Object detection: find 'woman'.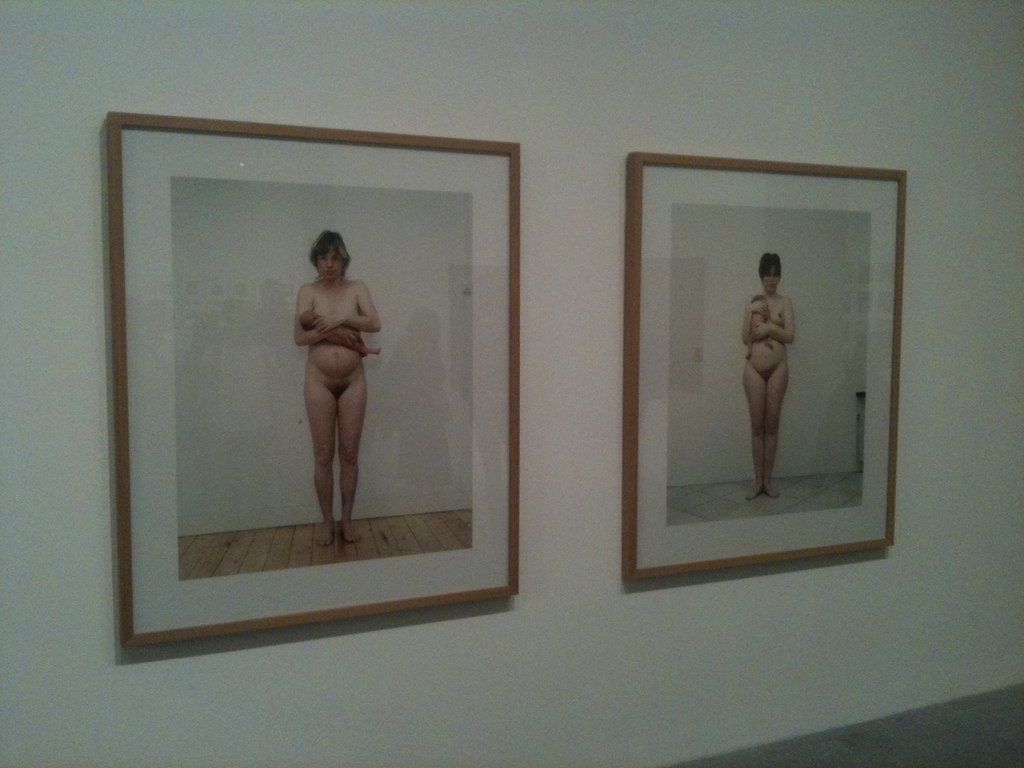
box=[740, 255, 792, 491].
